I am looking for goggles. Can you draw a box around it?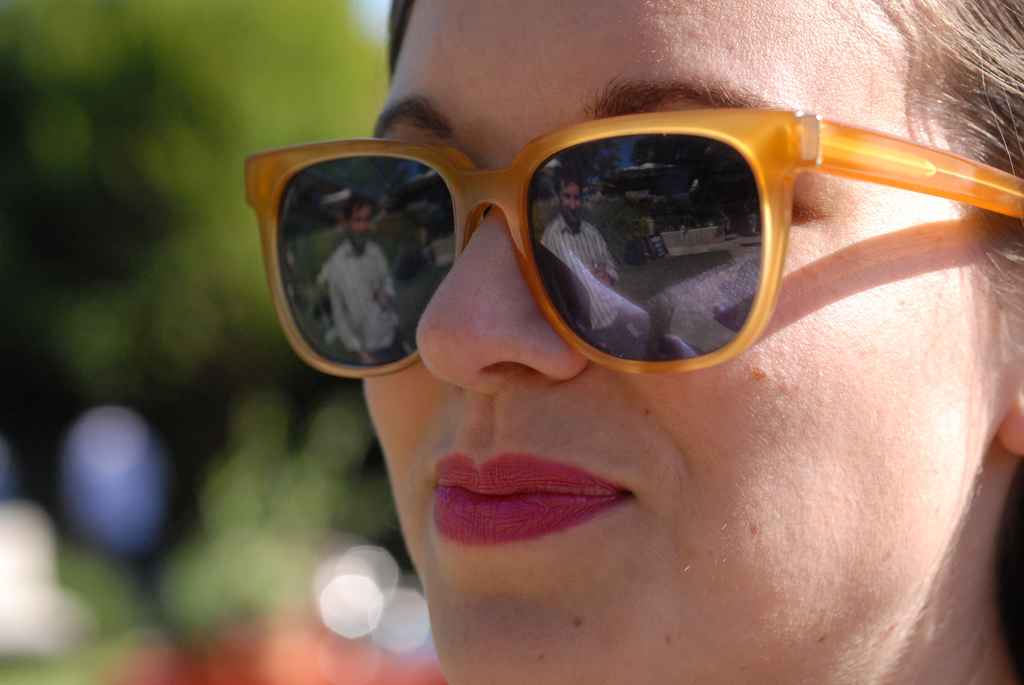
Sure, the bounding box is <box>243,108,1023,378</box>.
